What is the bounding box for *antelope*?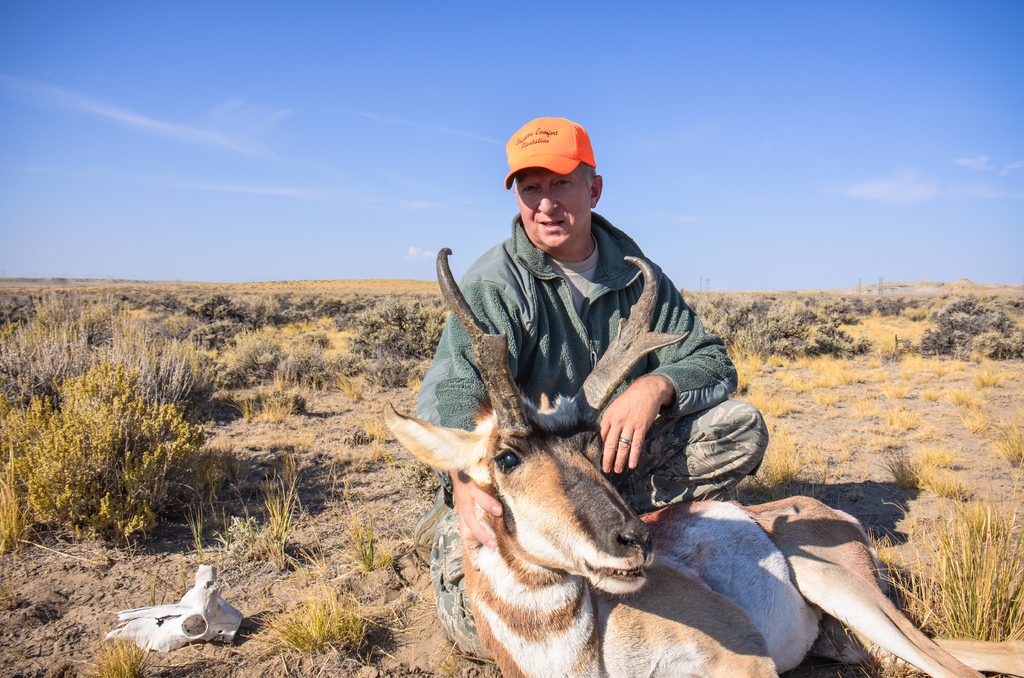
box=[382, 245, 987, 677].
